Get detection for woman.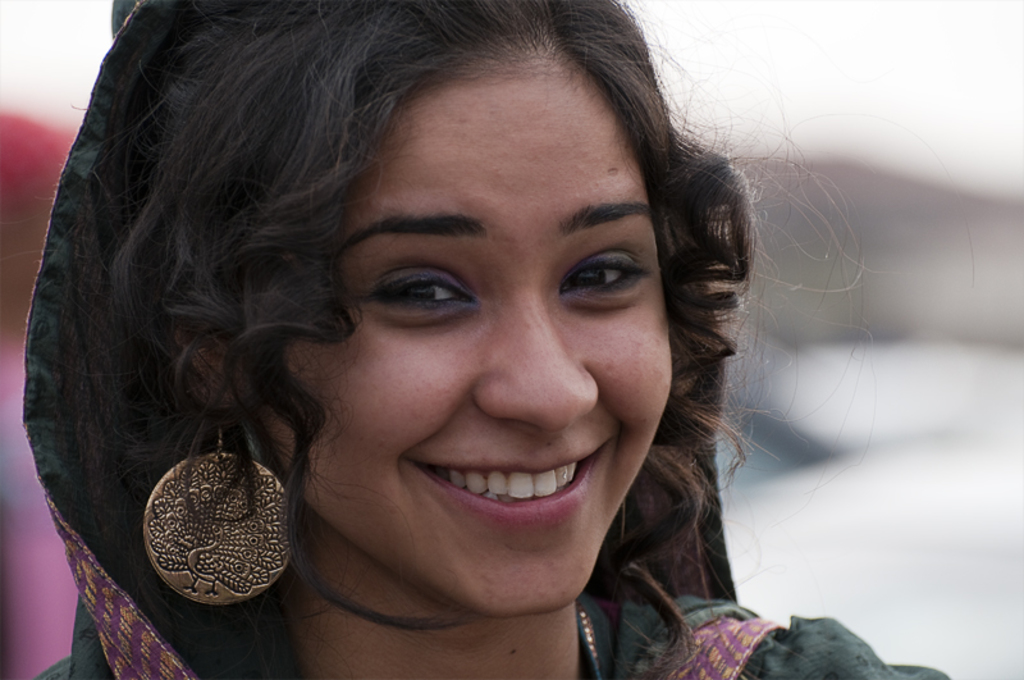
Detection: l=41, t=13, r=838, b=667.
